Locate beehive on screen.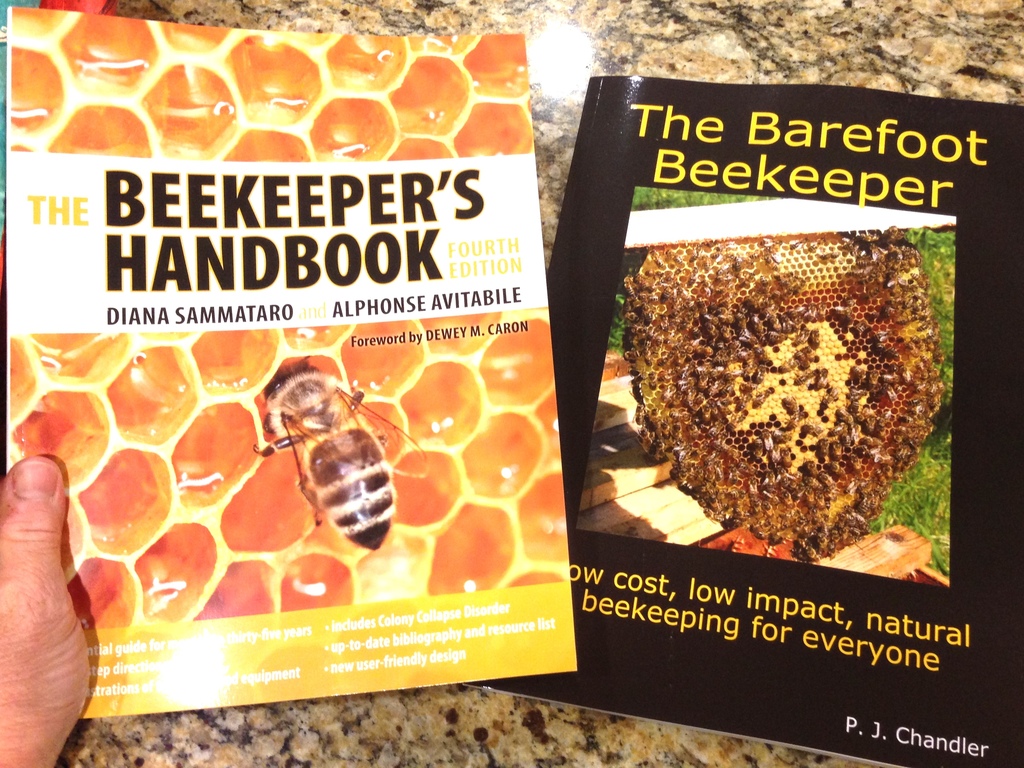
On screen at select_region(594, 158, 936, 584).
